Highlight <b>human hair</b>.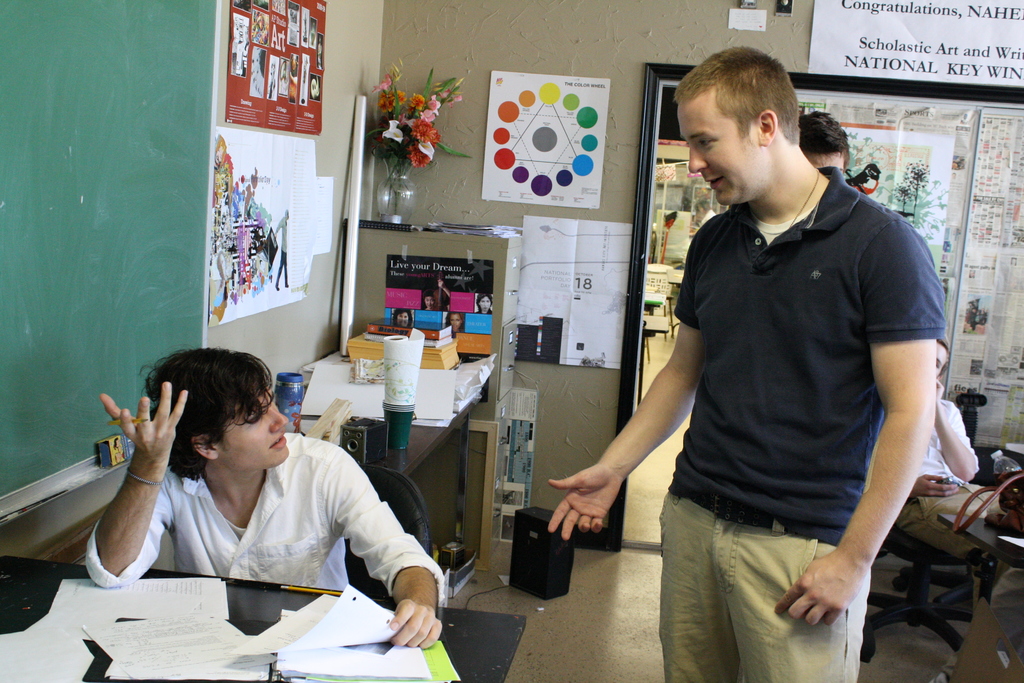
Highlighted region: locate(671, 44, 800, 142).
